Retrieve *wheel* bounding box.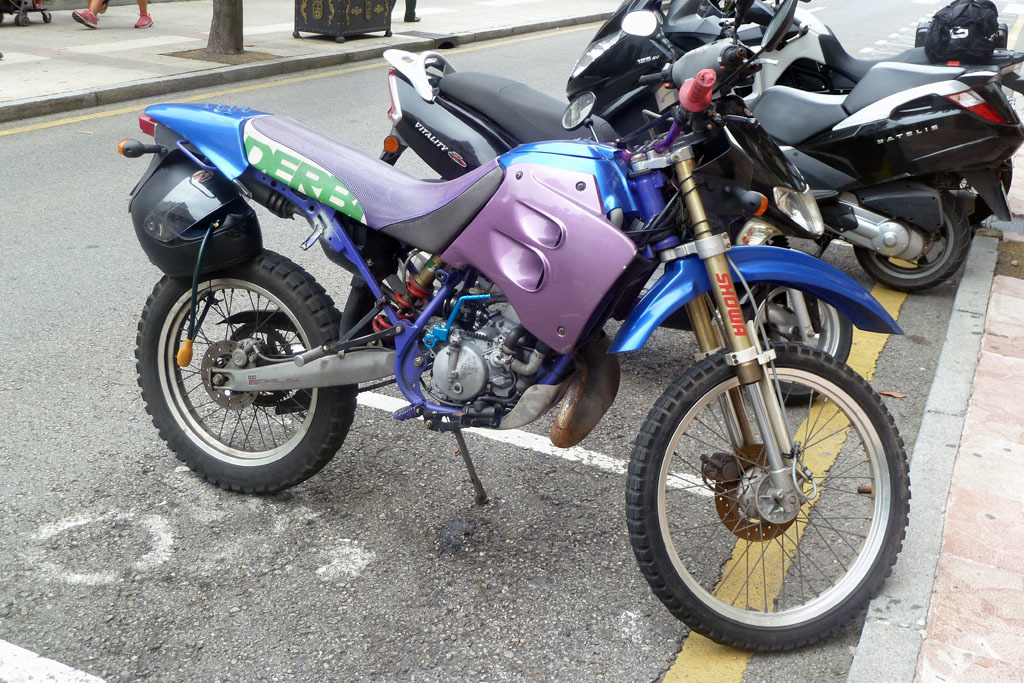
Bounding box: (131,244,374,490).
